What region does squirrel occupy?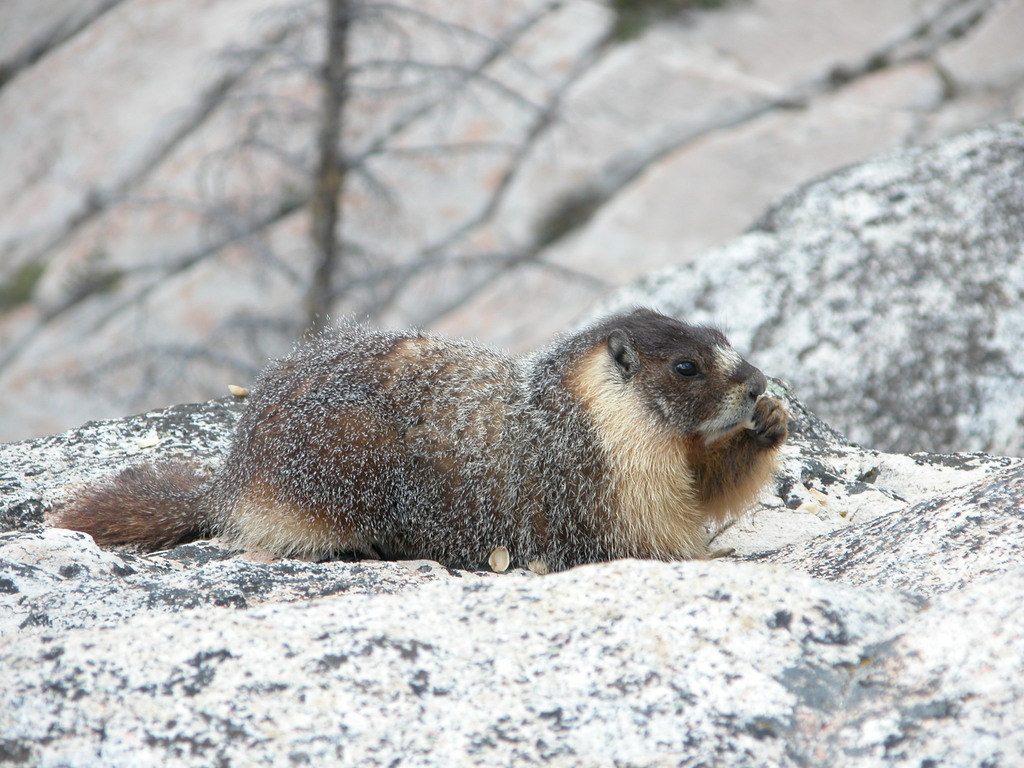
pyautogui.locateOnScreen(46, 303, 793, 574).
